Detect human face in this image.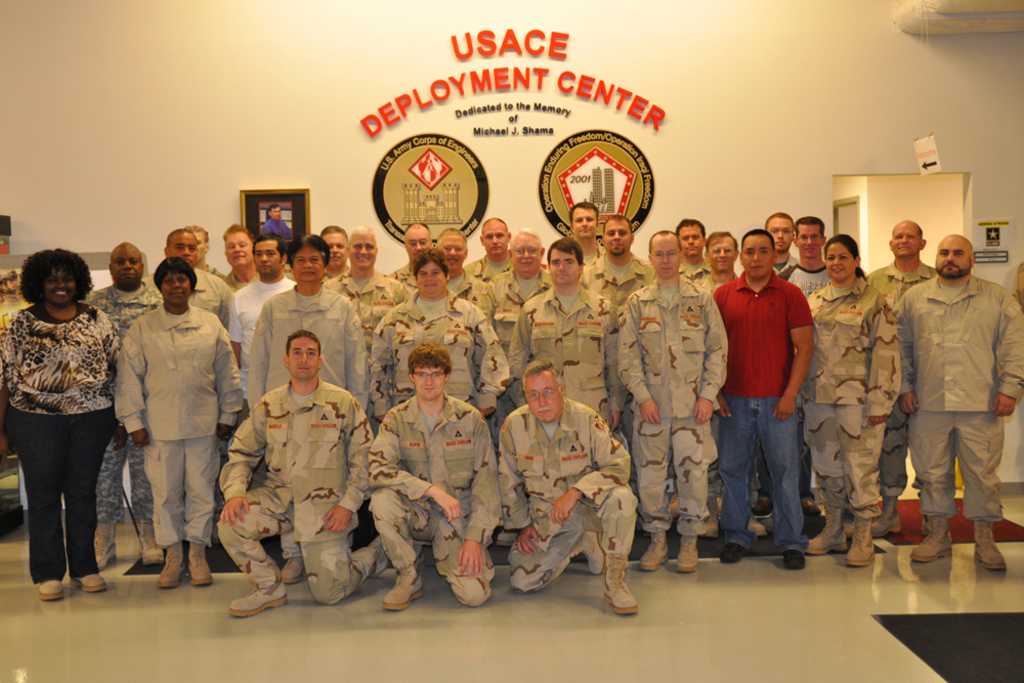
Detection: (484,220,508,256).
